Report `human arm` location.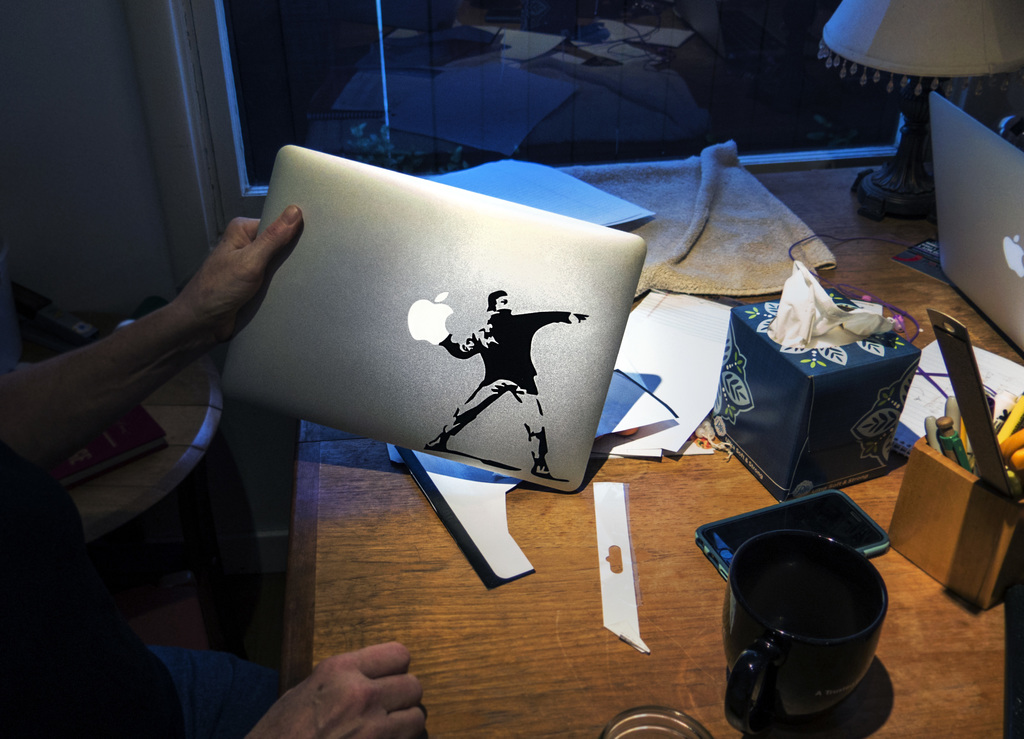
Report: crop(27, 177, 337, 561).
